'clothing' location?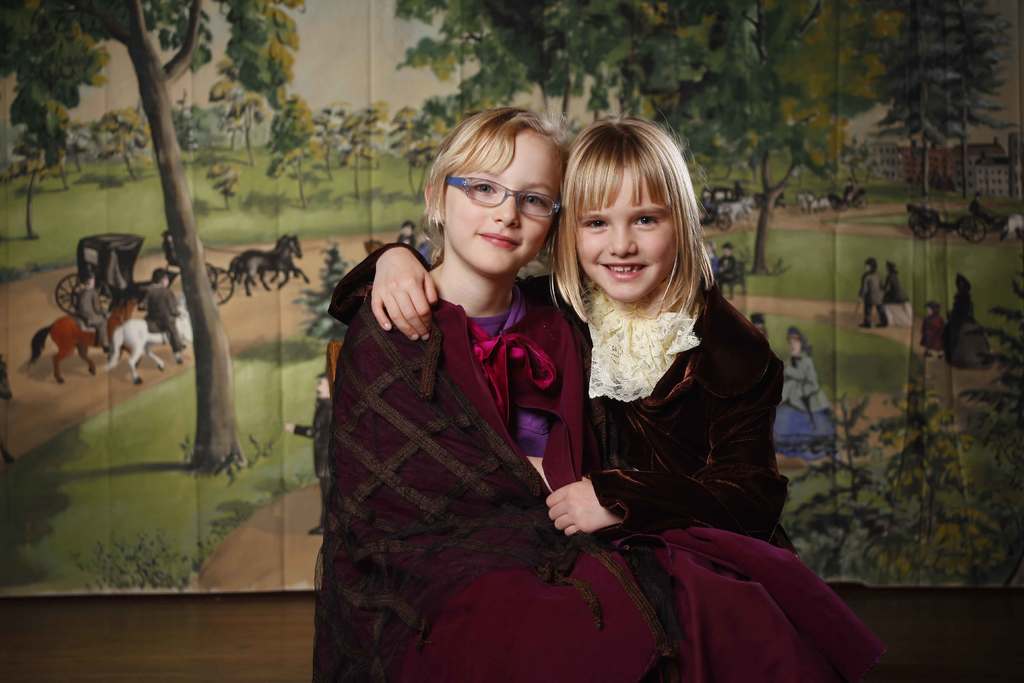
[left=883, top=271, right=911, bottom=324]
